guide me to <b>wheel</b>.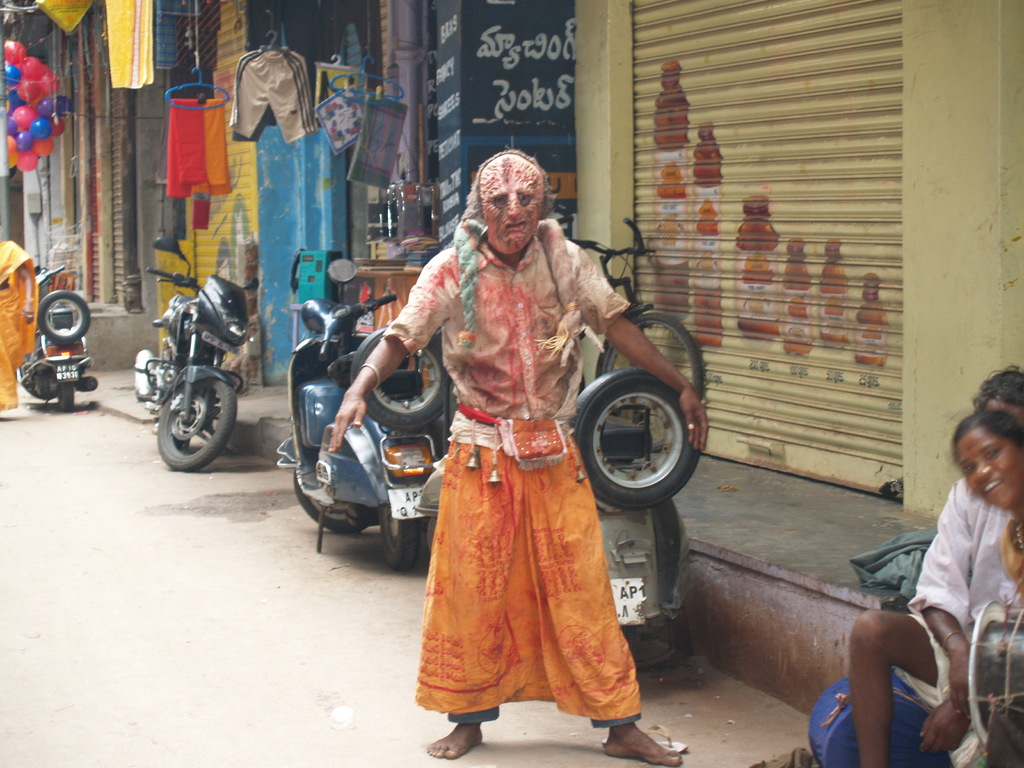
Guidance: <bbox>145, 372, 233, 466</bbox>.
